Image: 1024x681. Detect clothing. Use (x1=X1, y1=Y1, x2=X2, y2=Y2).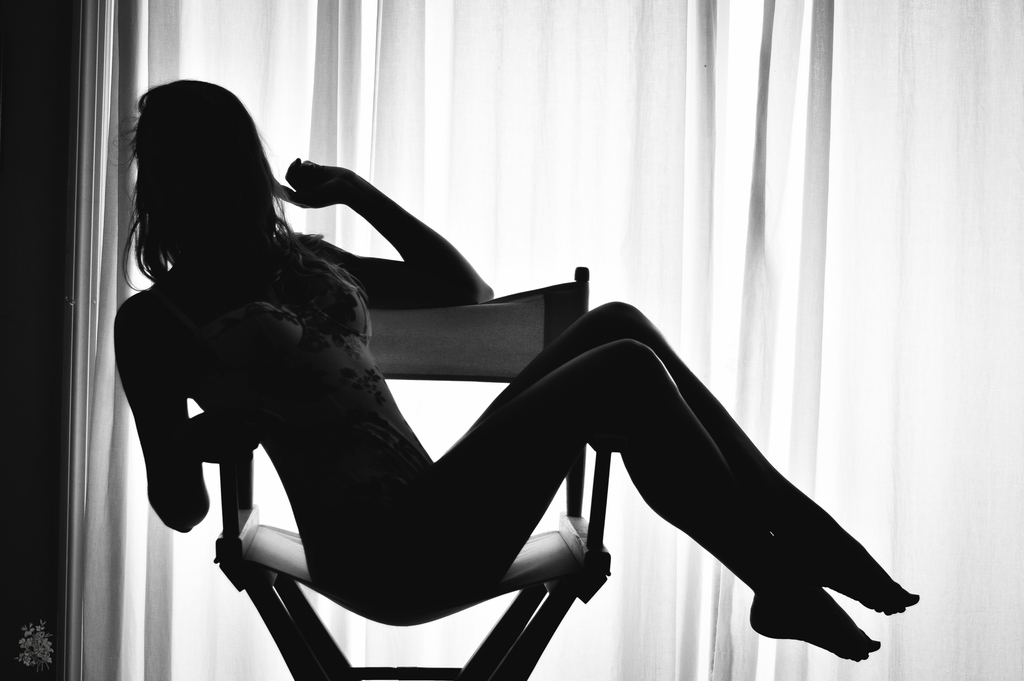
(x1=150, y1=226, x2=573, y2=614).
